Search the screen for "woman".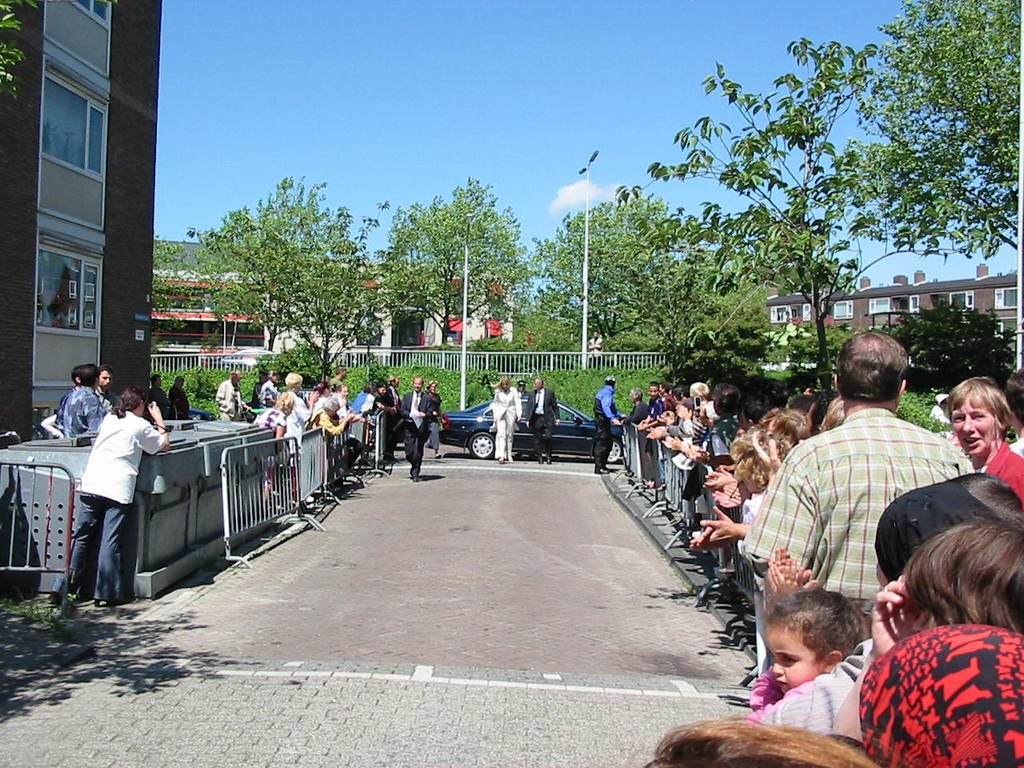
Found at bbox(483, 374, 523, 458).
